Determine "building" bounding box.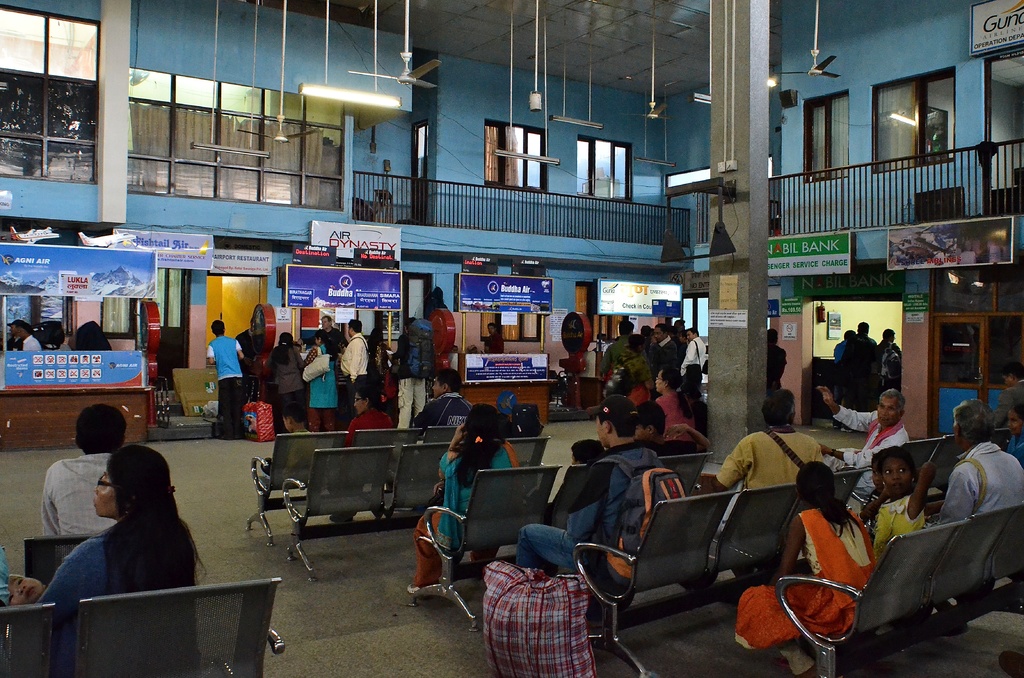
Determined: <box>0,0,1020,677</box>.
